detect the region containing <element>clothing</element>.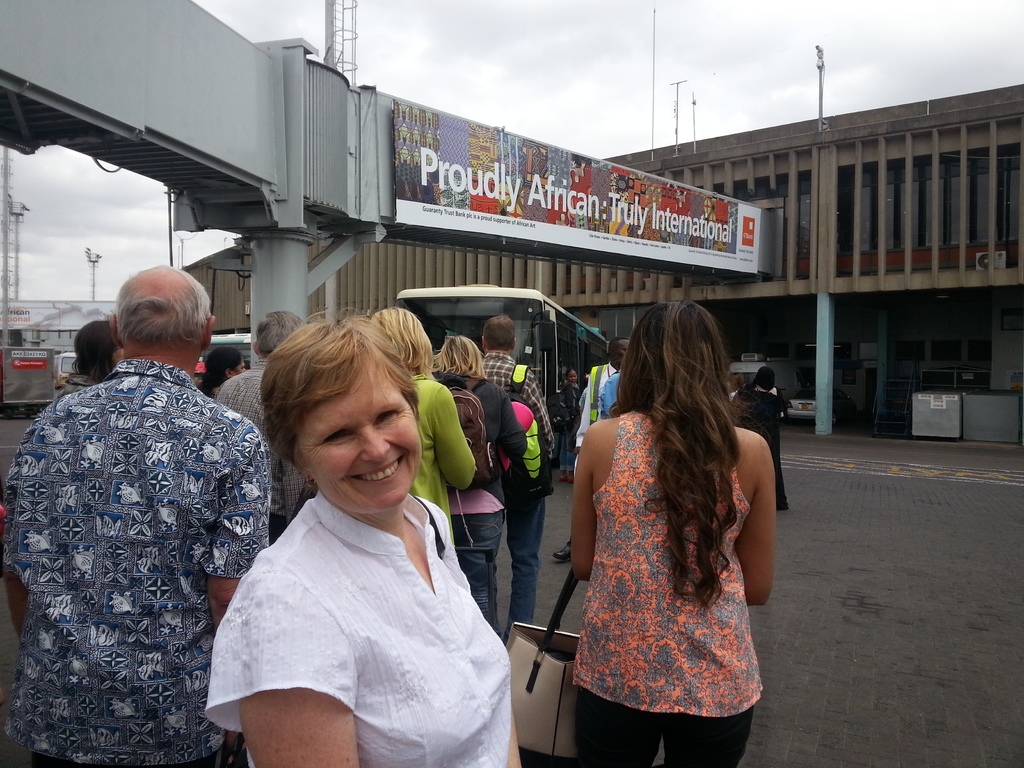
(x1=474, y1=357, x2=552, y2=628).
